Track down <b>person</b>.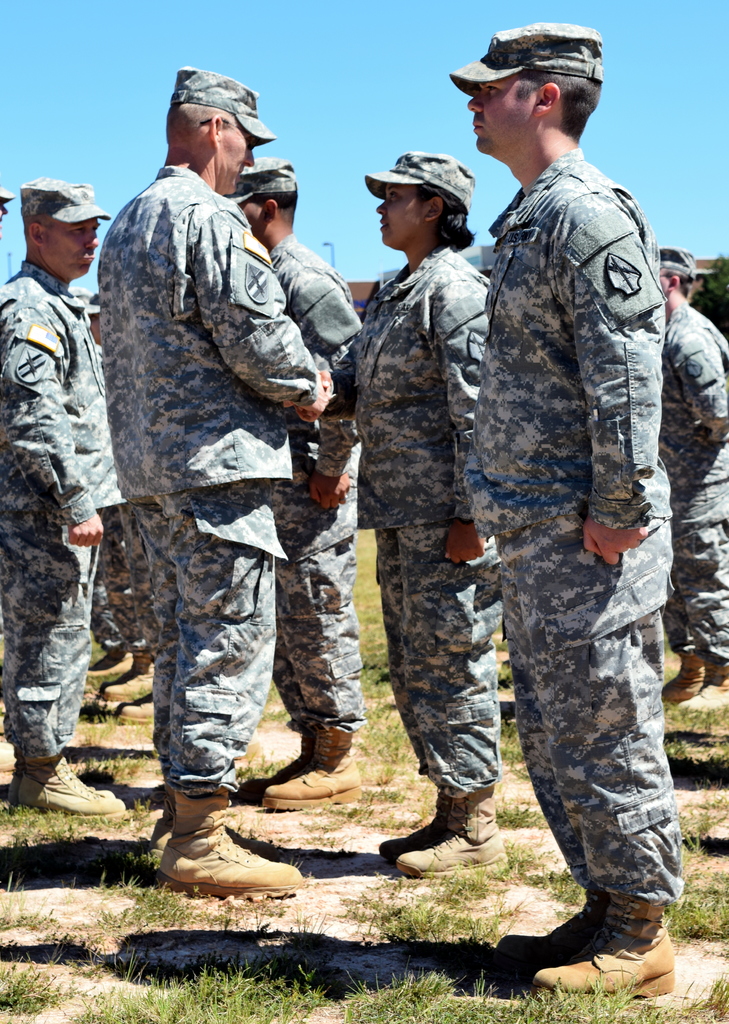
Tracked to pyautogui.locateOnScreen(658, 245, 728, 702).
